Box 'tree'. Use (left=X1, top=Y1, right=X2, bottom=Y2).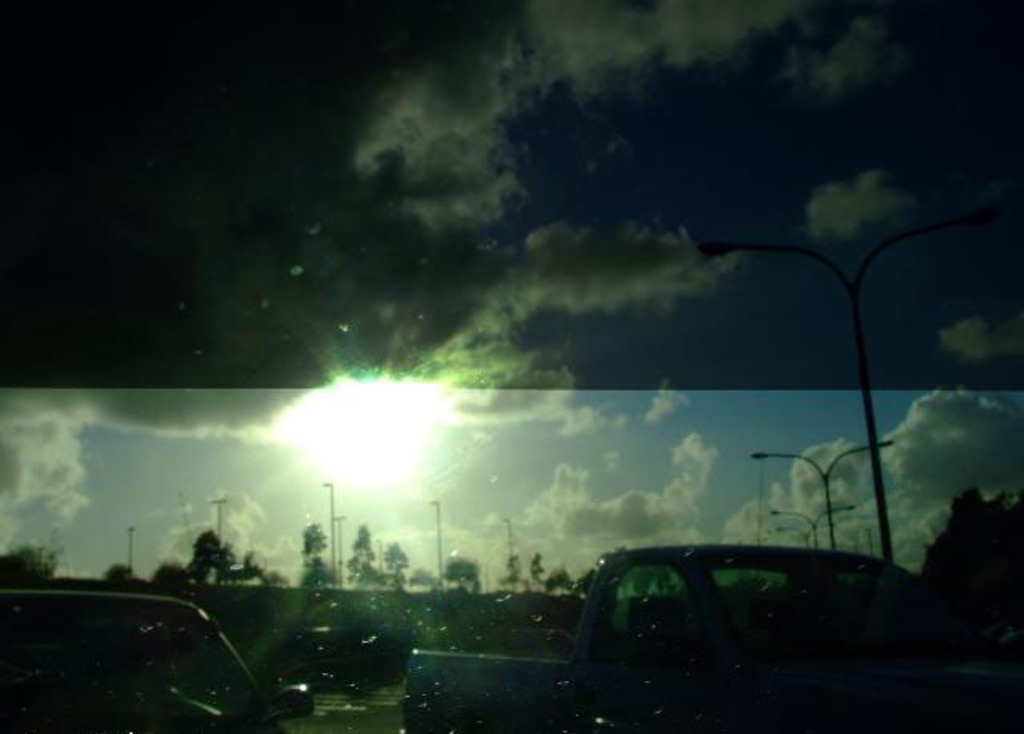
(left=107, top=560, right=146, bottom=587).
